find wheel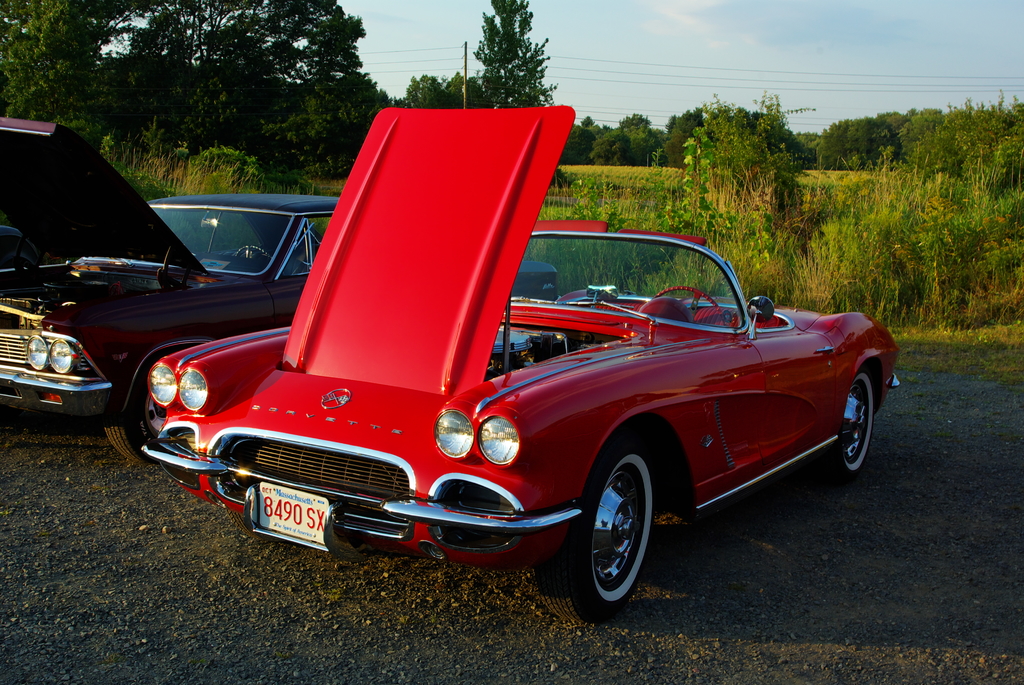
box(104, 393, 172, 465)
